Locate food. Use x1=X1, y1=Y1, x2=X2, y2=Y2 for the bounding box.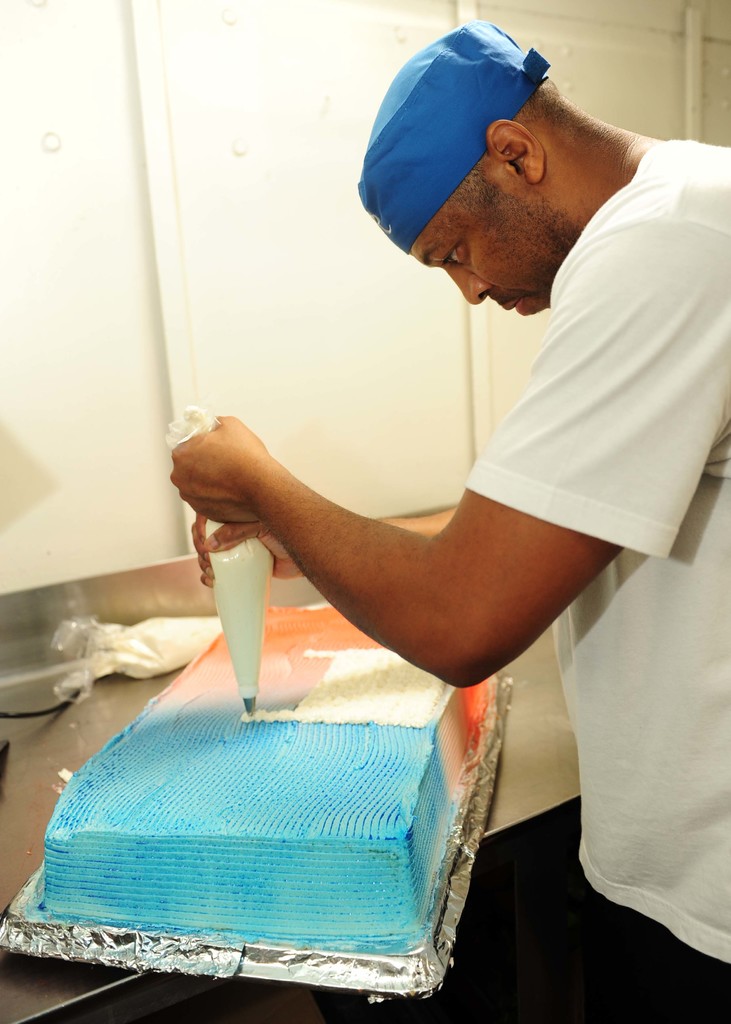
x1=91, y1=610, x2=217, y2=680.
